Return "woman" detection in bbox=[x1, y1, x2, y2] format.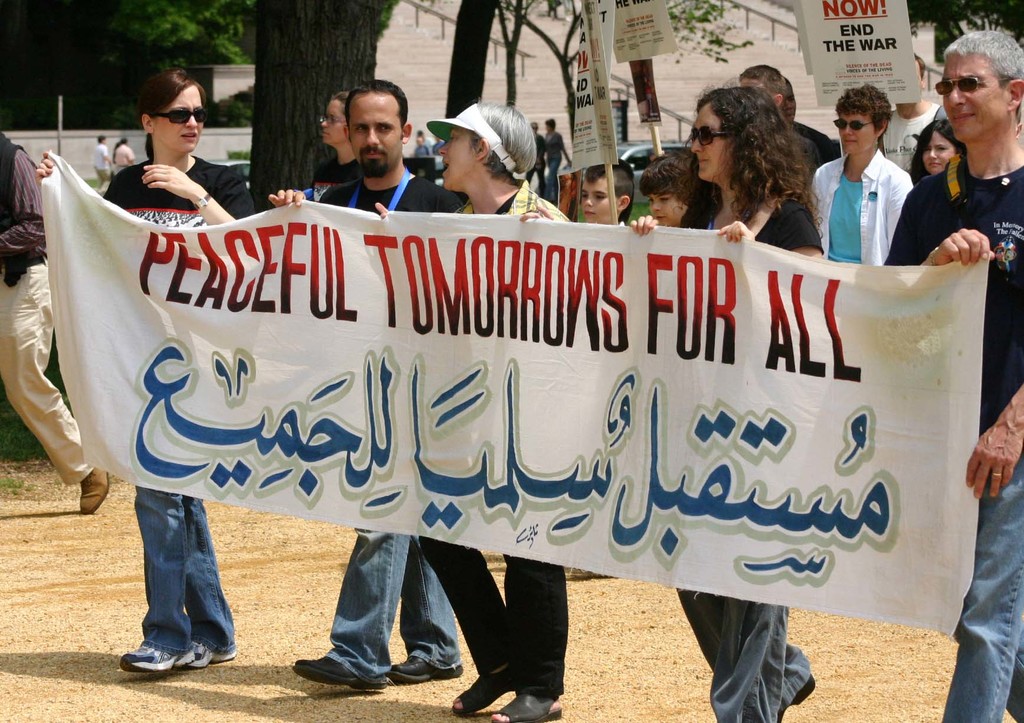
bbox=[904, 117, 968, 177].
